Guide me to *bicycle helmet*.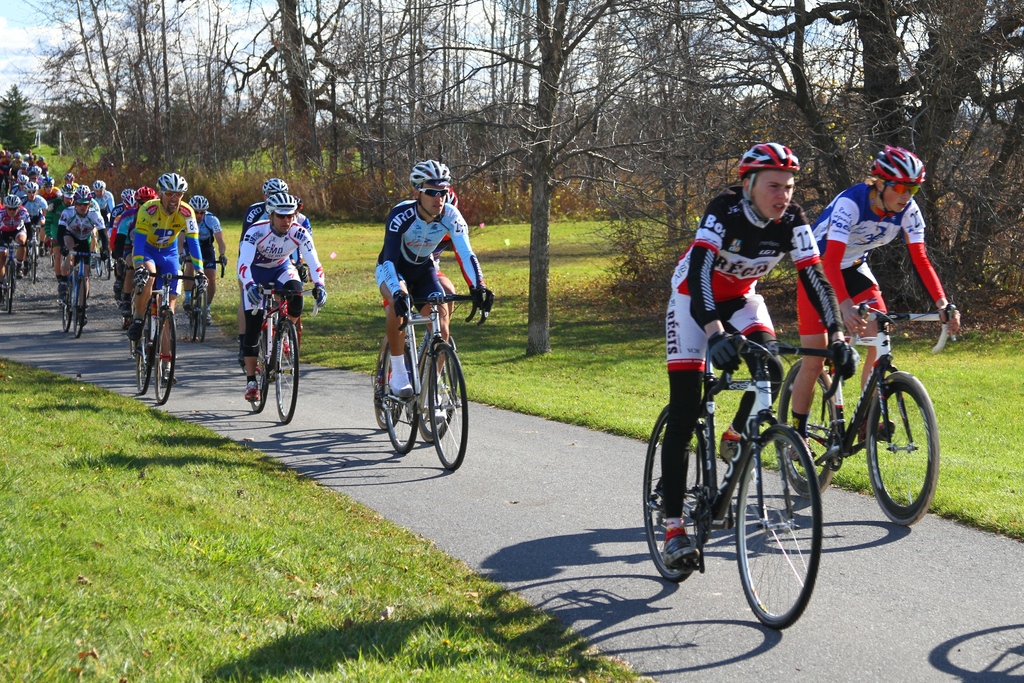
Guidance: rect(442, 187, 456, 204).
